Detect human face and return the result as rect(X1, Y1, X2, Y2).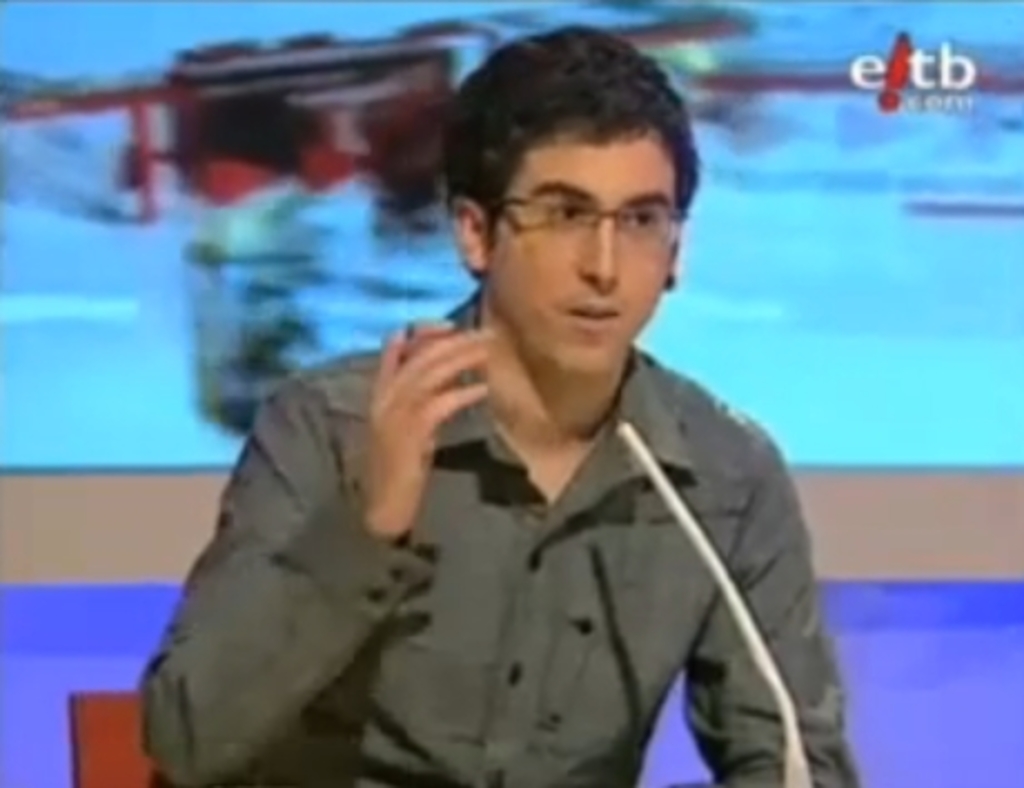
rect(488, 145, 677, 378).
